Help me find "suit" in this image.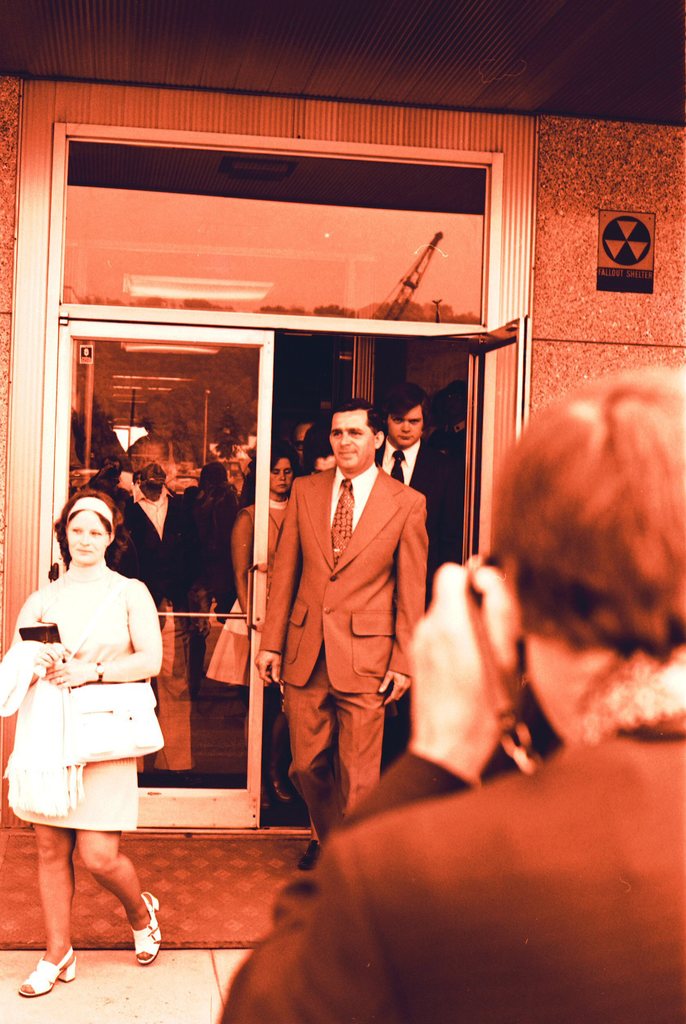
Found it: (217, 703, 685, 1023).
